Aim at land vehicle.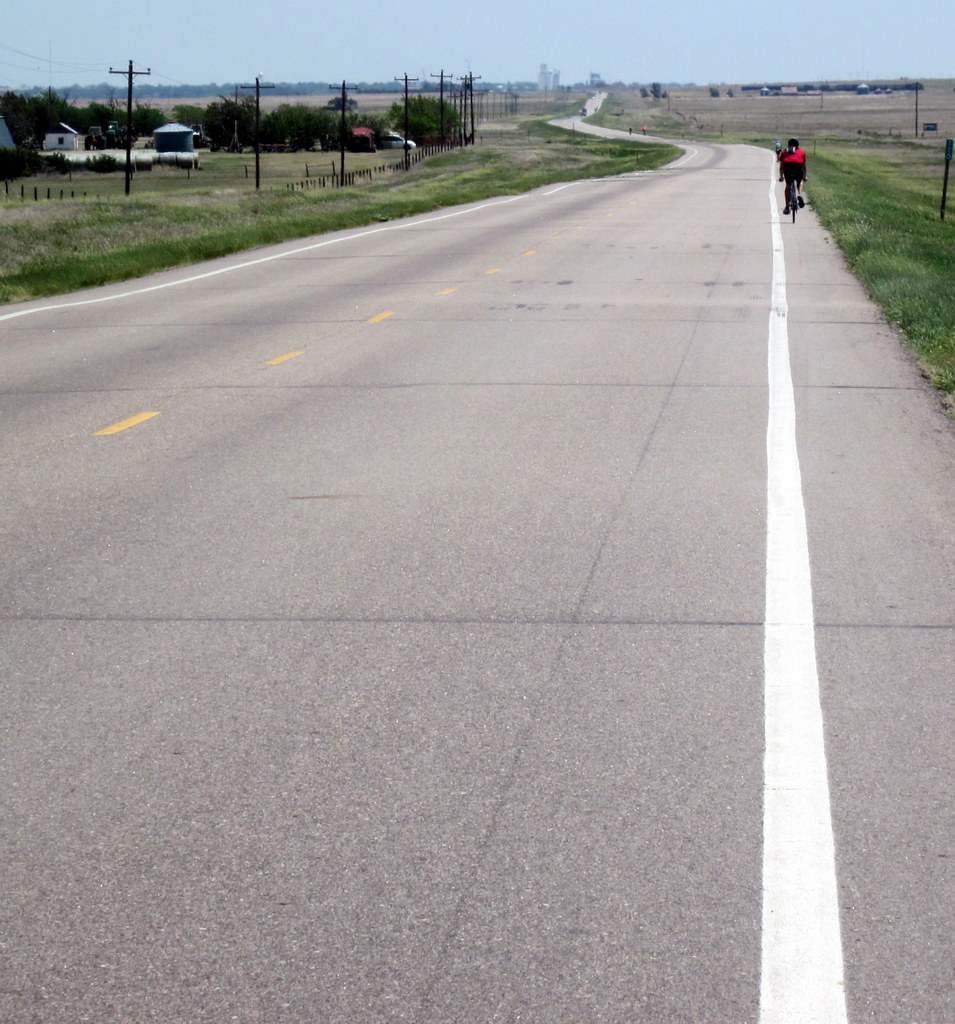
Aimed at crop(389, 128, 419, 147).
